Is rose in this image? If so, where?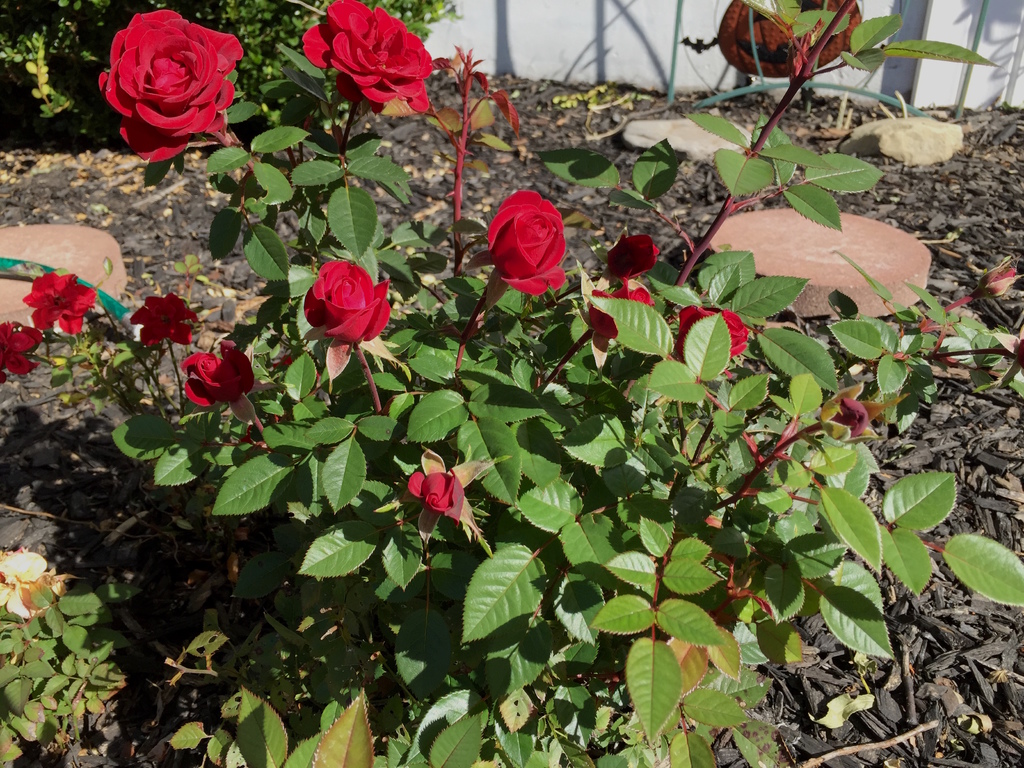
Yes, at (left=301, top=0, right=439, bottom=116).
